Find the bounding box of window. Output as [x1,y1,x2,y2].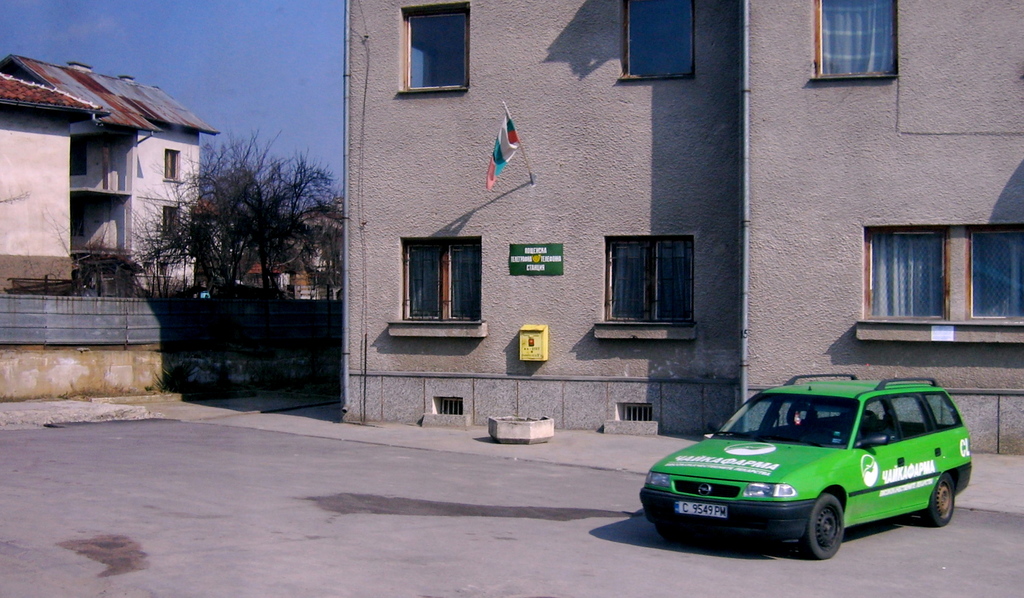
[400,238,479,326].
